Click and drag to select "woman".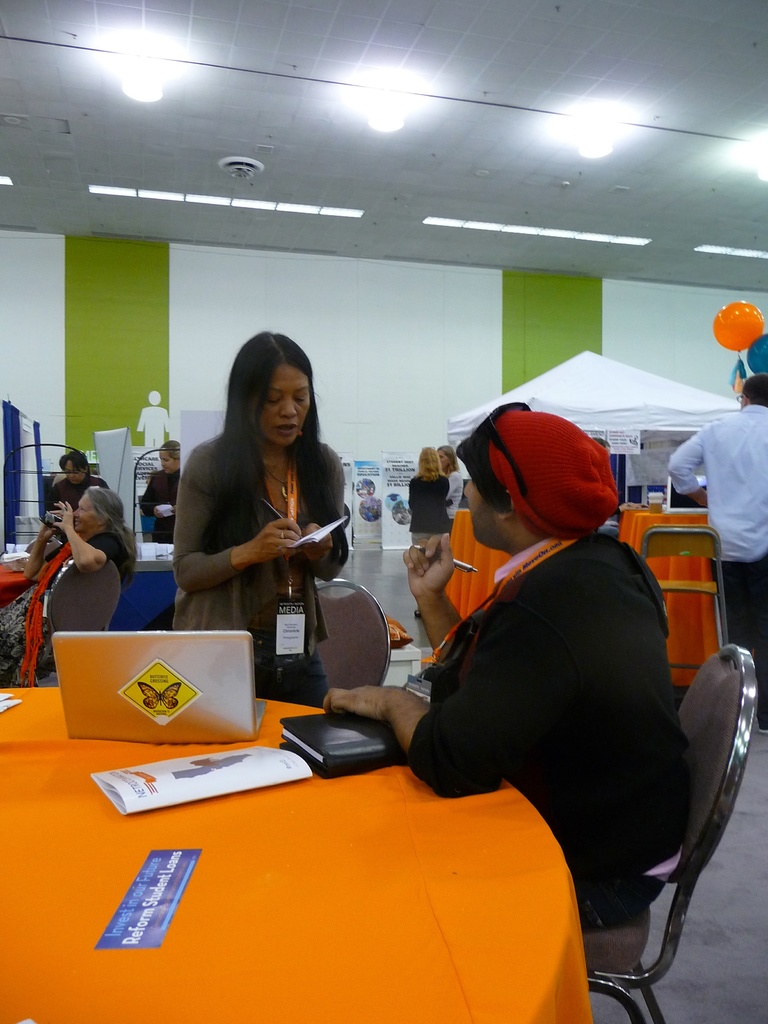
Selection: box=[404, 440, 450, 609].
